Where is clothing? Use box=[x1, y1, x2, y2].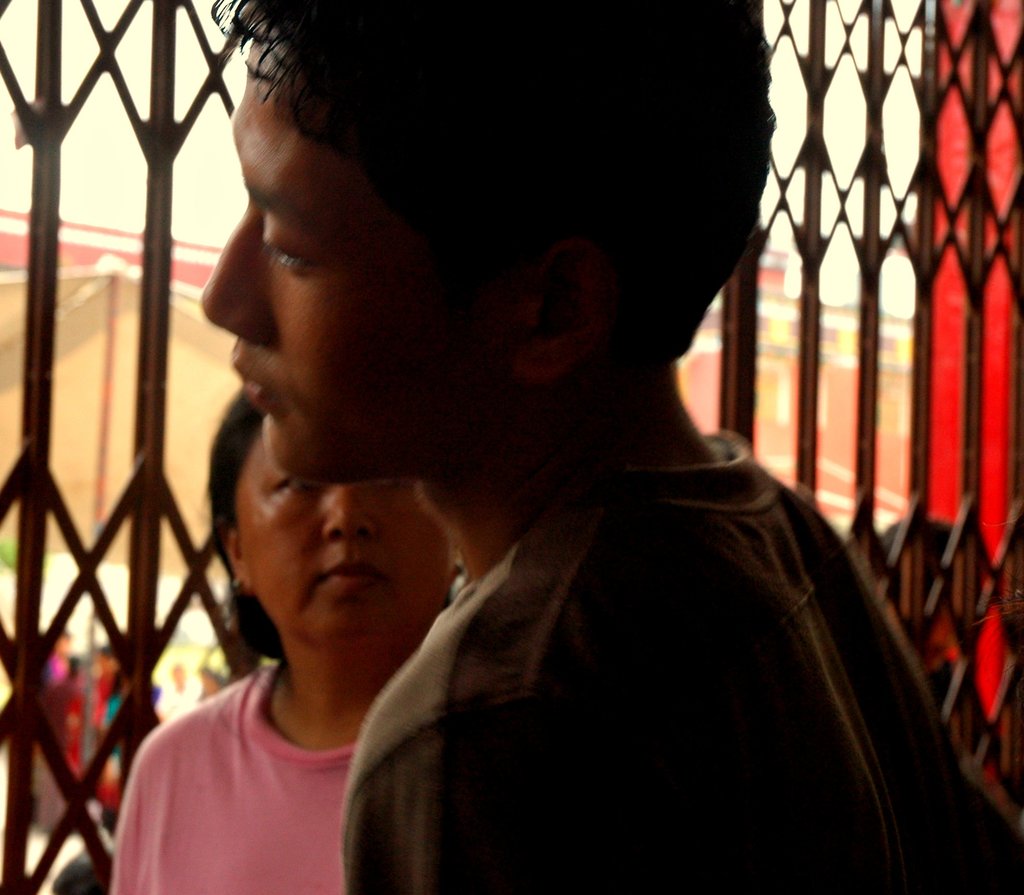
box=[109, 659, 349, 894].
